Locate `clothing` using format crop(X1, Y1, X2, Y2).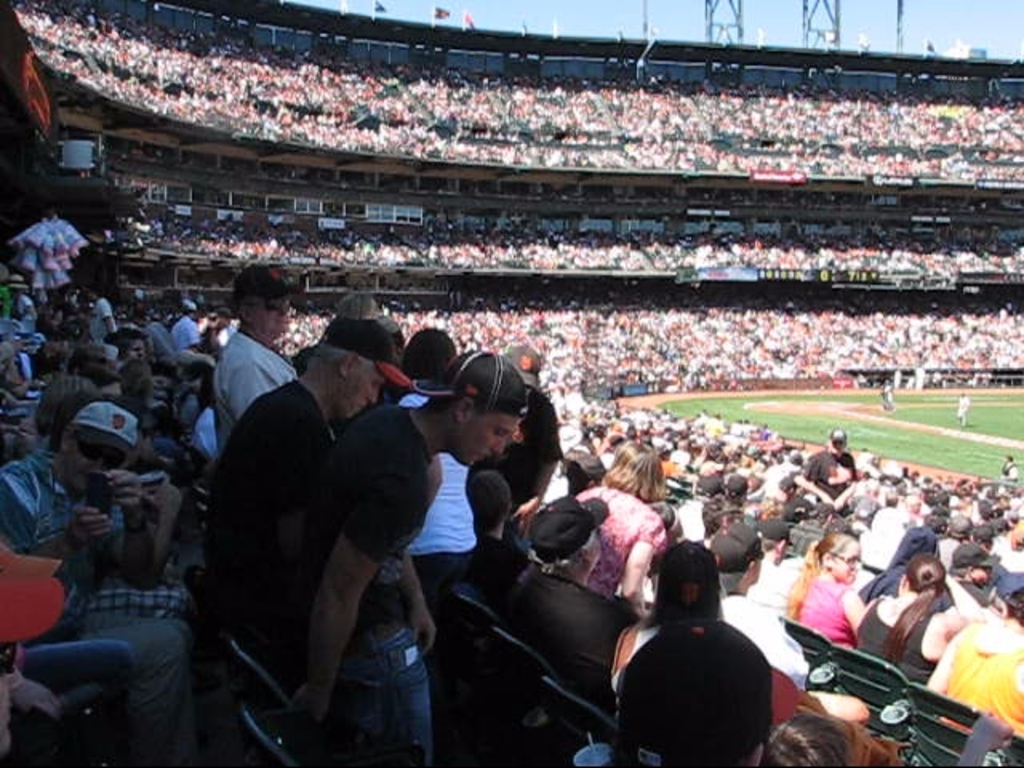
crop(792, 520, 830, 555).
